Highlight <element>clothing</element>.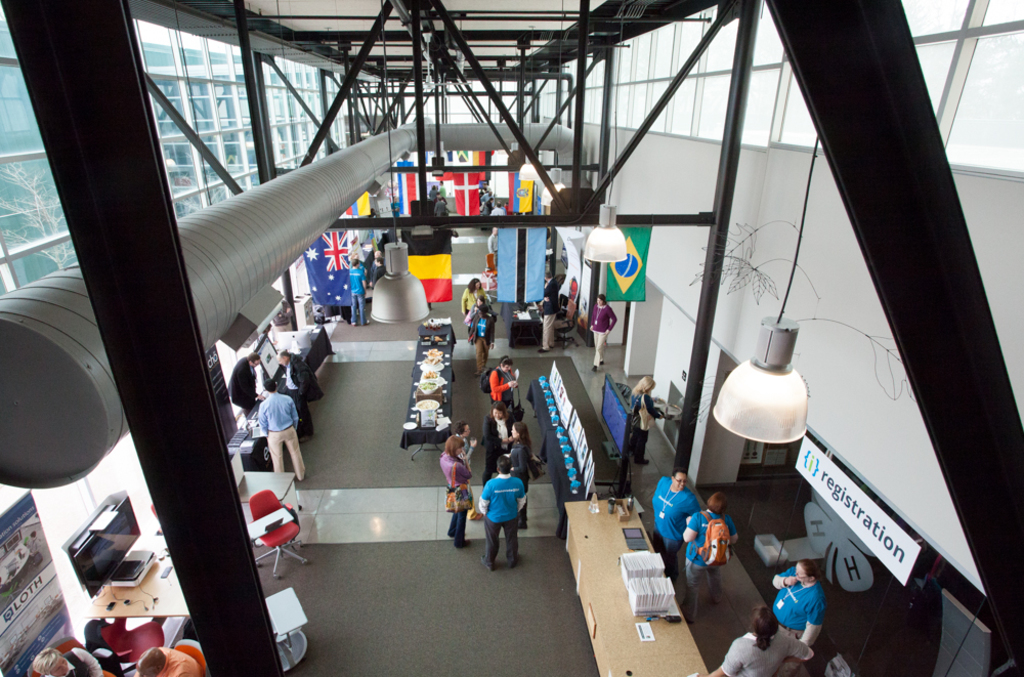
Highlighted region: {"x1": 724, "y1": 621, "x2": 815, "y2": 676}.
